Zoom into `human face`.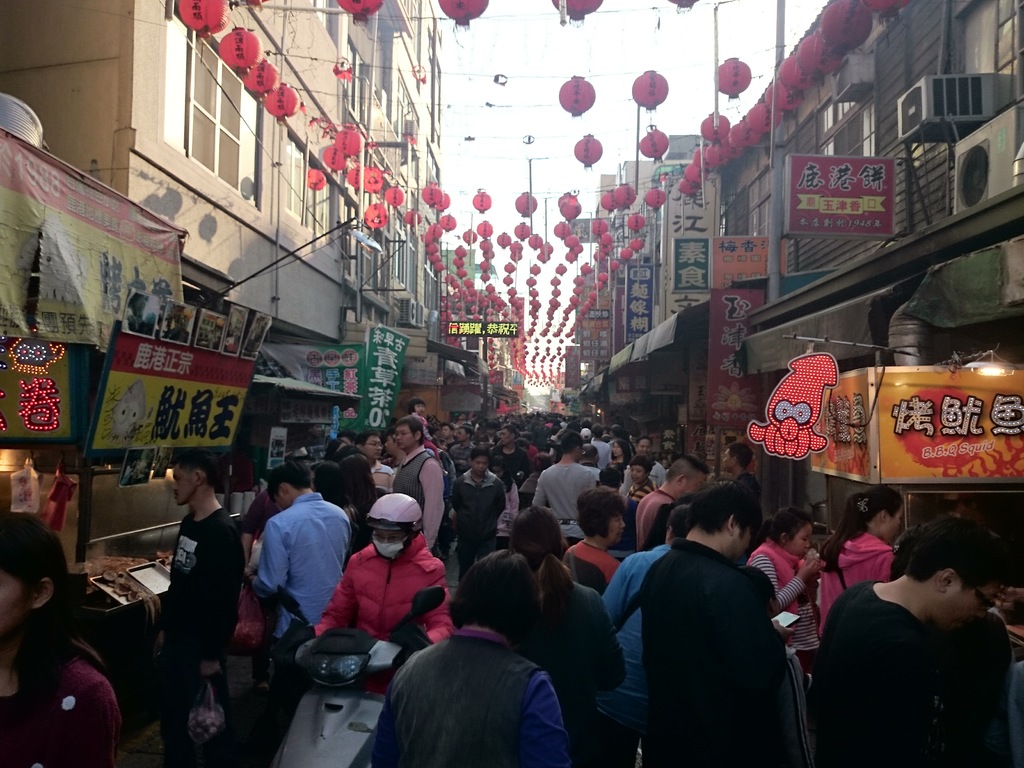
Zoom target: locate(394, 424, 413, 452).
